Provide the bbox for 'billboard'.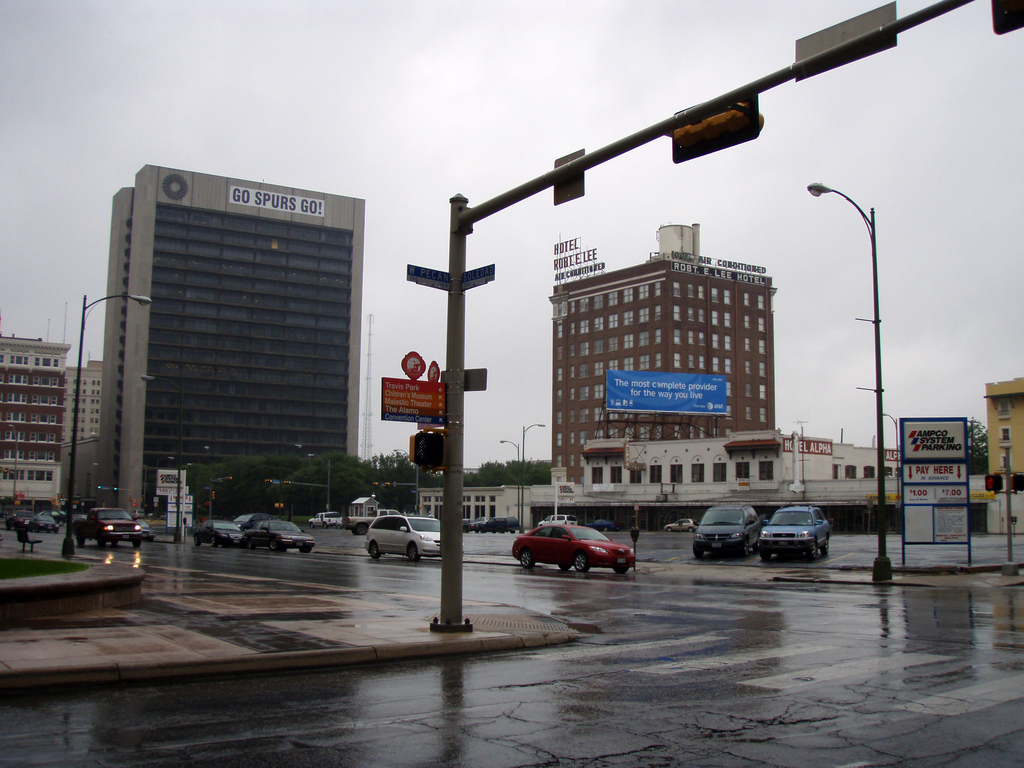
904:421:968:462.
